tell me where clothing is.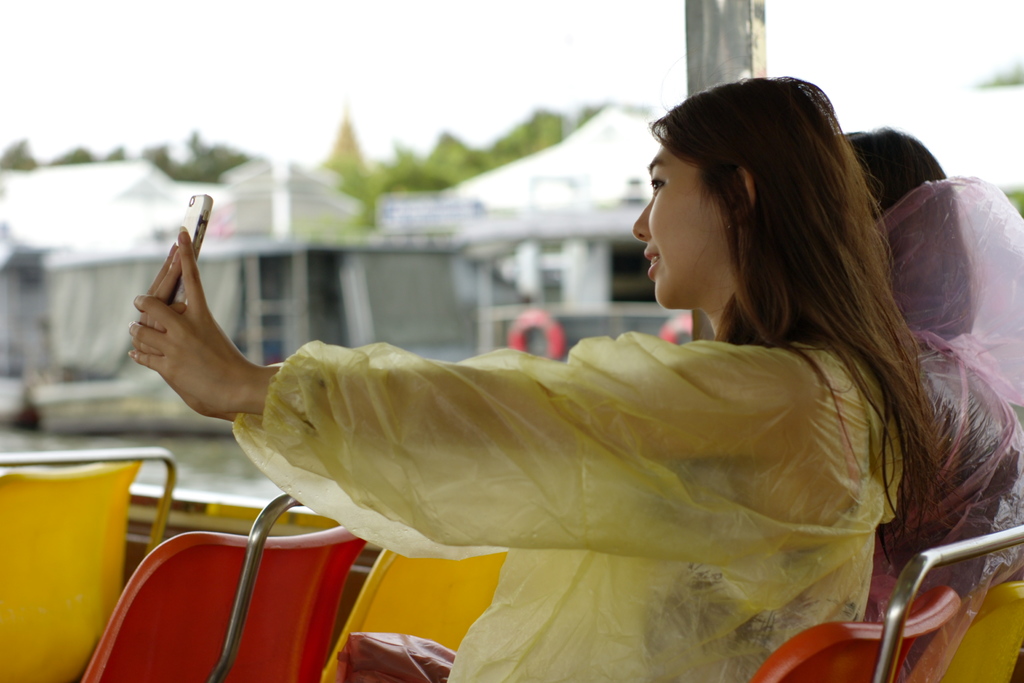
clothing is at box(865, 167, 1023, 675).
